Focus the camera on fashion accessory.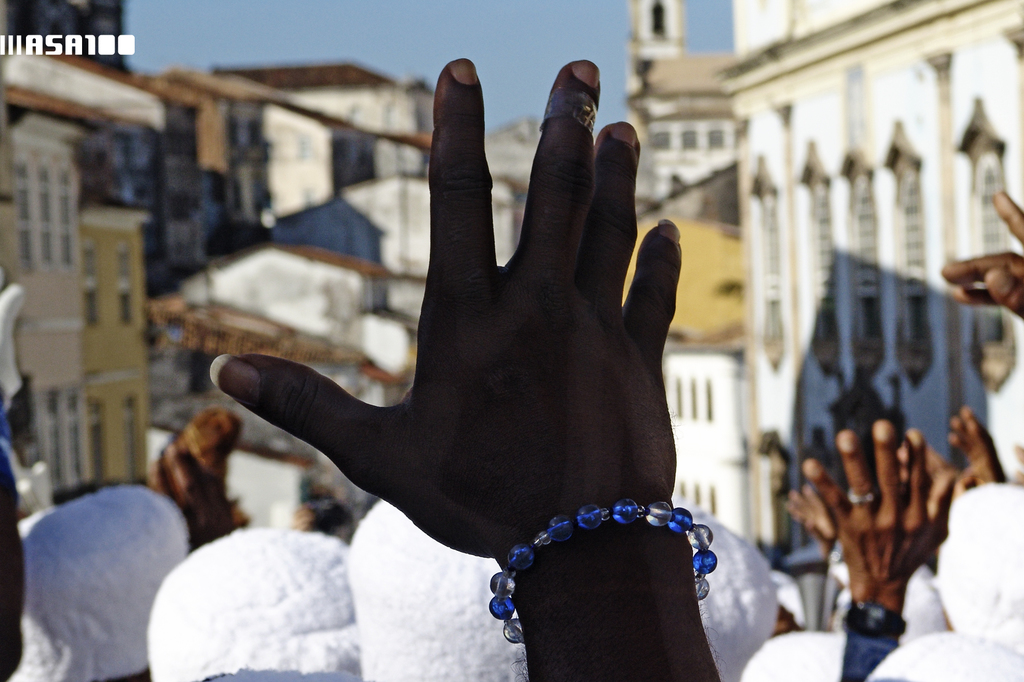
Focus region: [543, 86, 596, 138].
